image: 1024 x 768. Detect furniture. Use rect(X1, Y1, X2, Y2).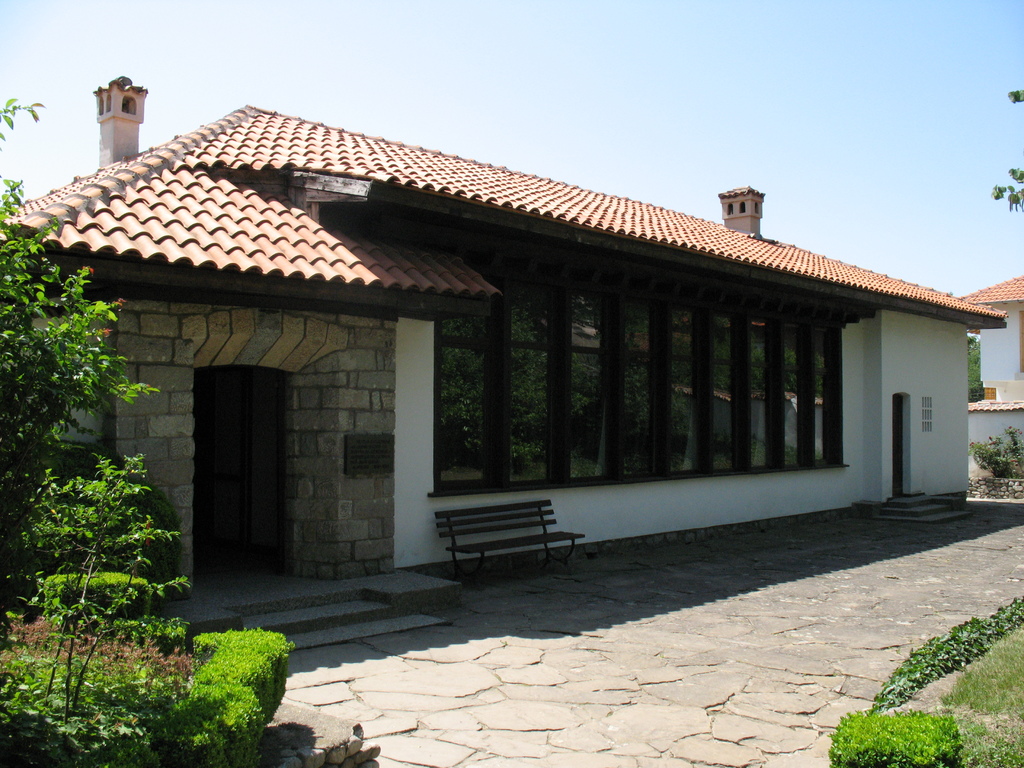
rect(429, 494, 586, 581).
